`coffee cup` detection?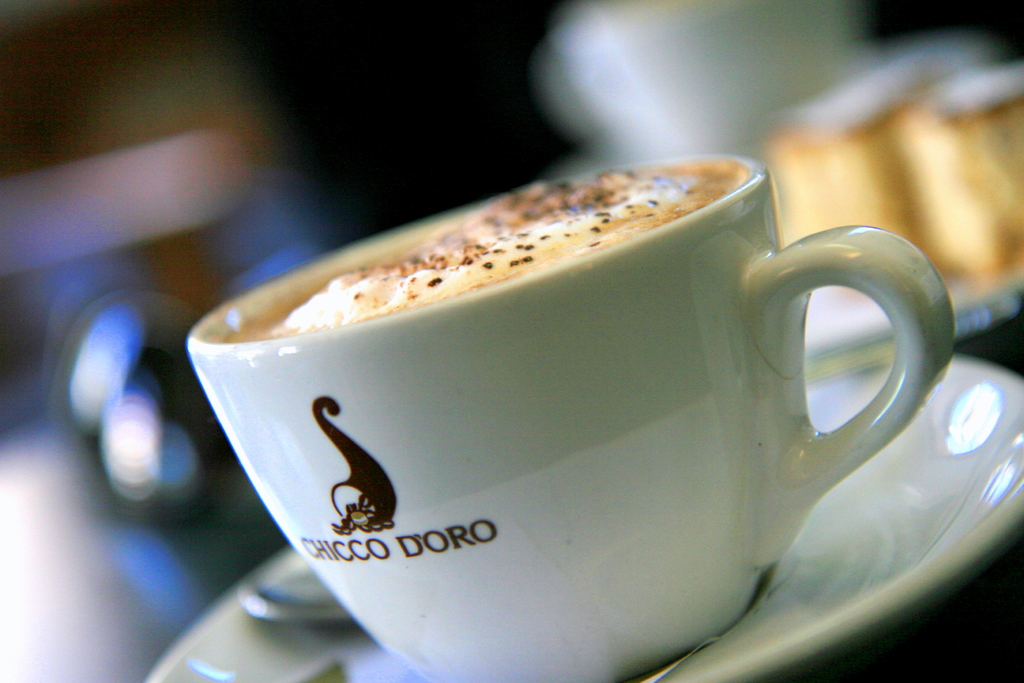
180/155/958/682
